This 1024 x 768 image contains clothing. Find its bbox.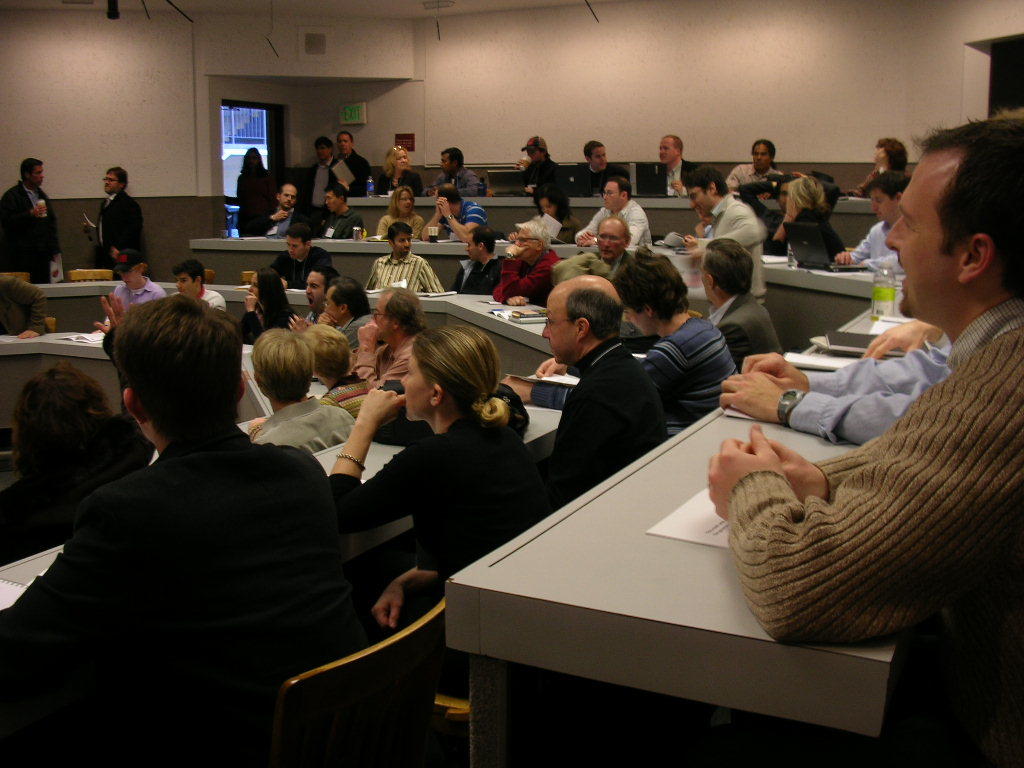
269 203 303 237.
